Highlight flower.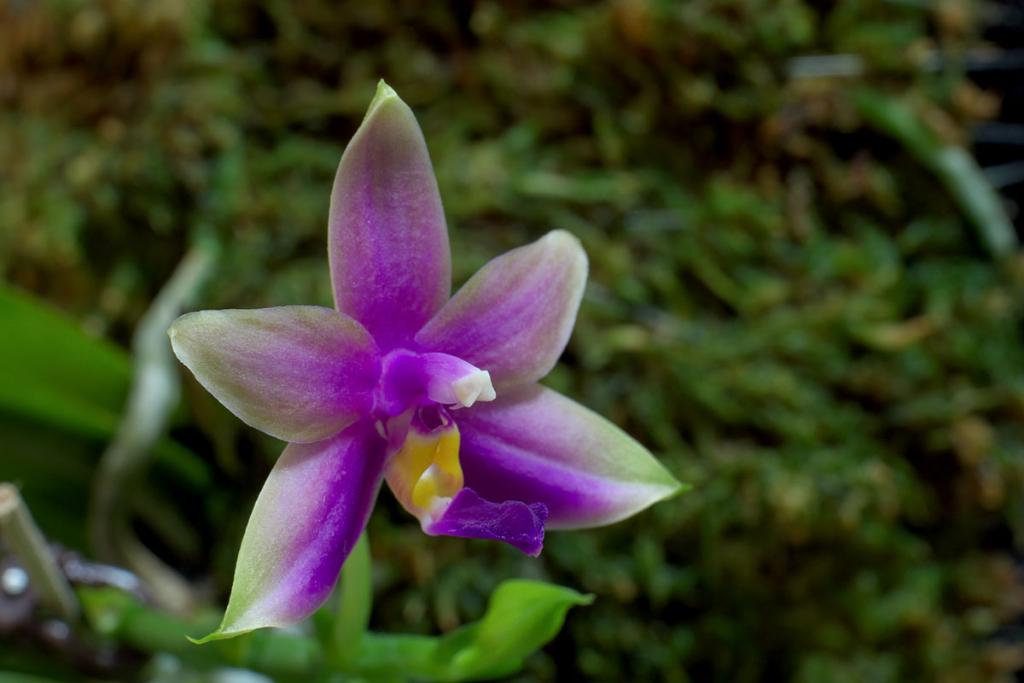
Highlighted region: BBox(148, 99, 645, 618).
